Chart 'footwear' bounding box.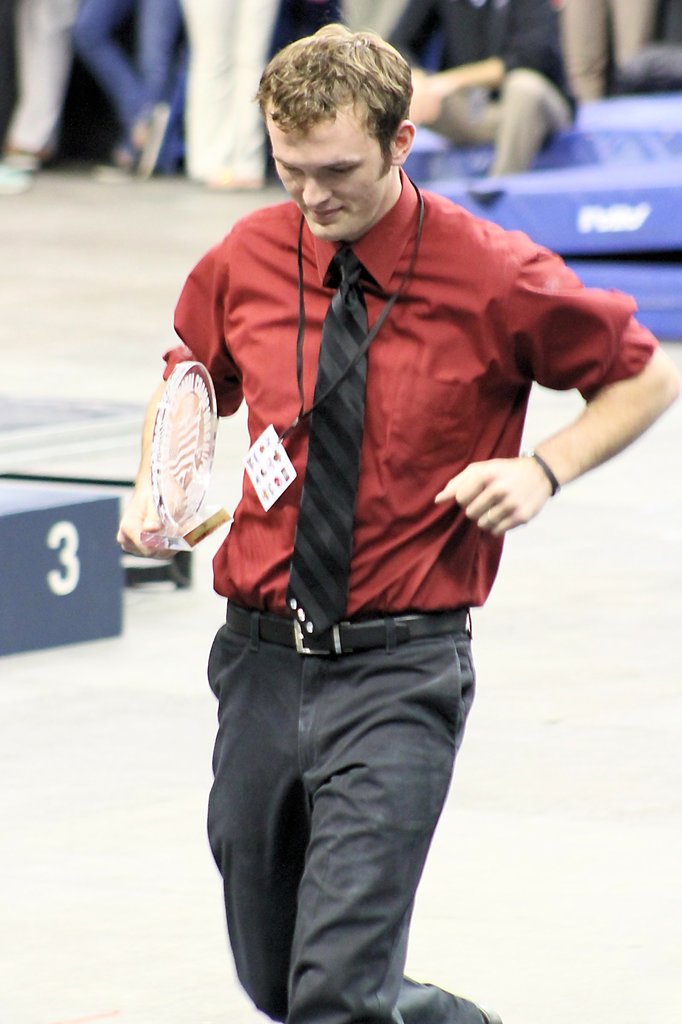
Charted: <bbox>482, 1007, 501, 1023</bbox>.
